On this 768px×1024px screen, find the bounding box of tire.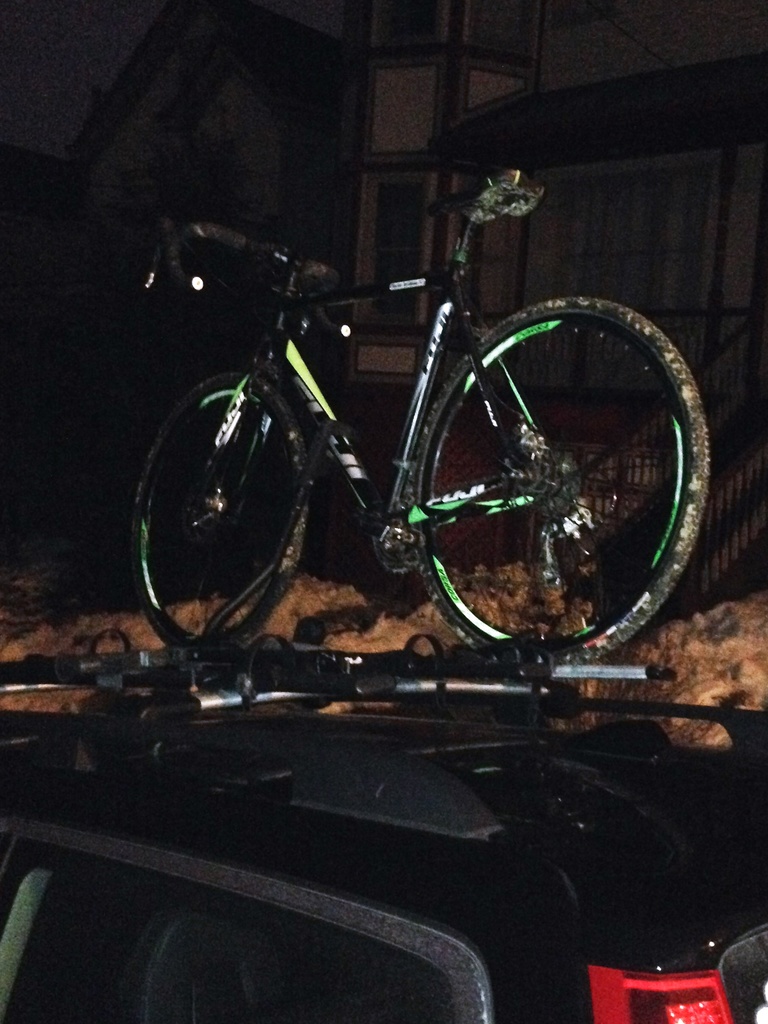
Bounding box: pyautogui.locateOnScreen(410, 297, 713, 678).
